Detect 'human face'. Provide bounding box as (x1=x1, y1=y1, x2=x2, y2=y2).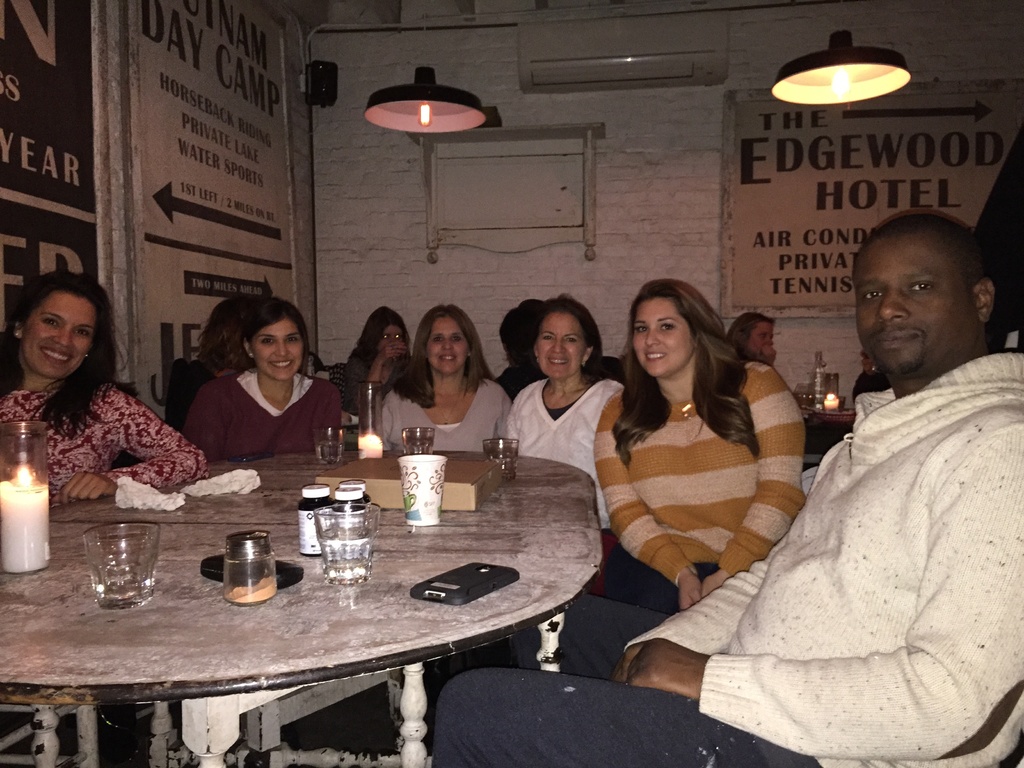
(x1=250, y1=323, x2=308, y2=383).
